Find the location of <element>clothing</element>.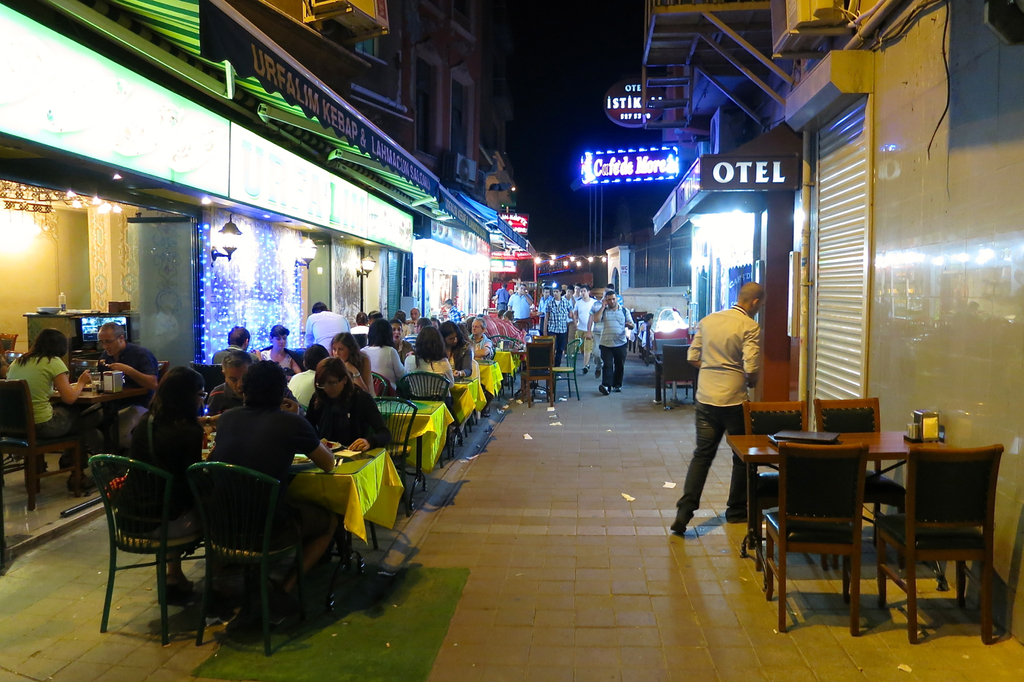
Location: crop(570, 302, 601, 364).
